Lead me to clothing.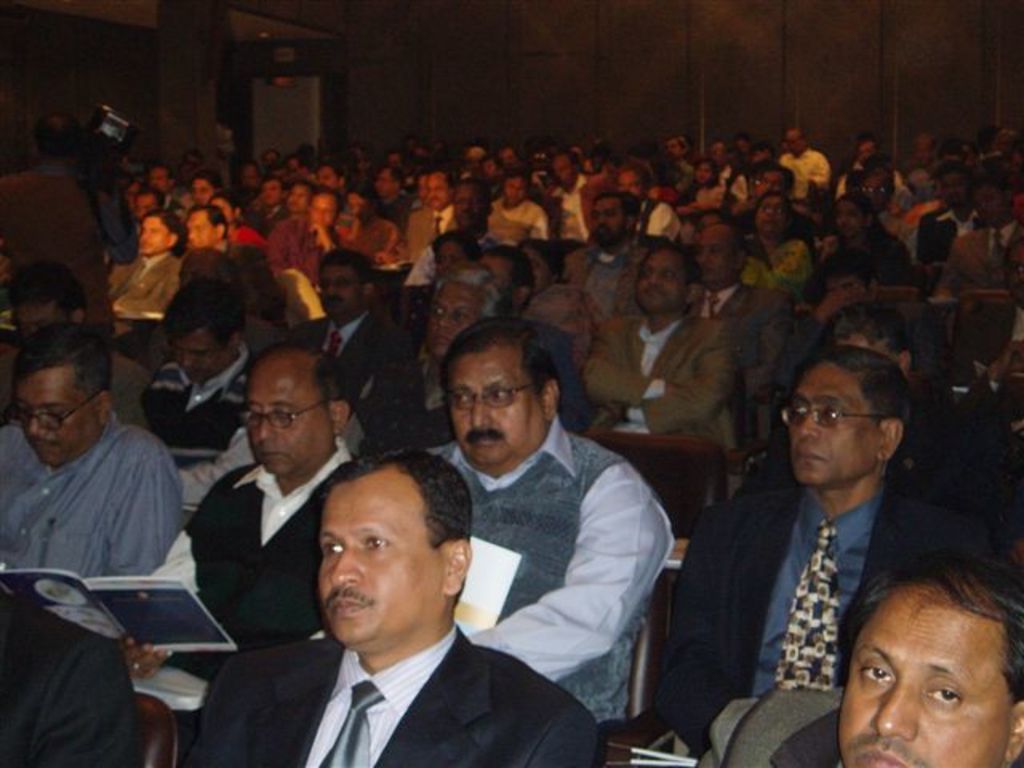
Lead to detection(578, 306, 762, 458).
